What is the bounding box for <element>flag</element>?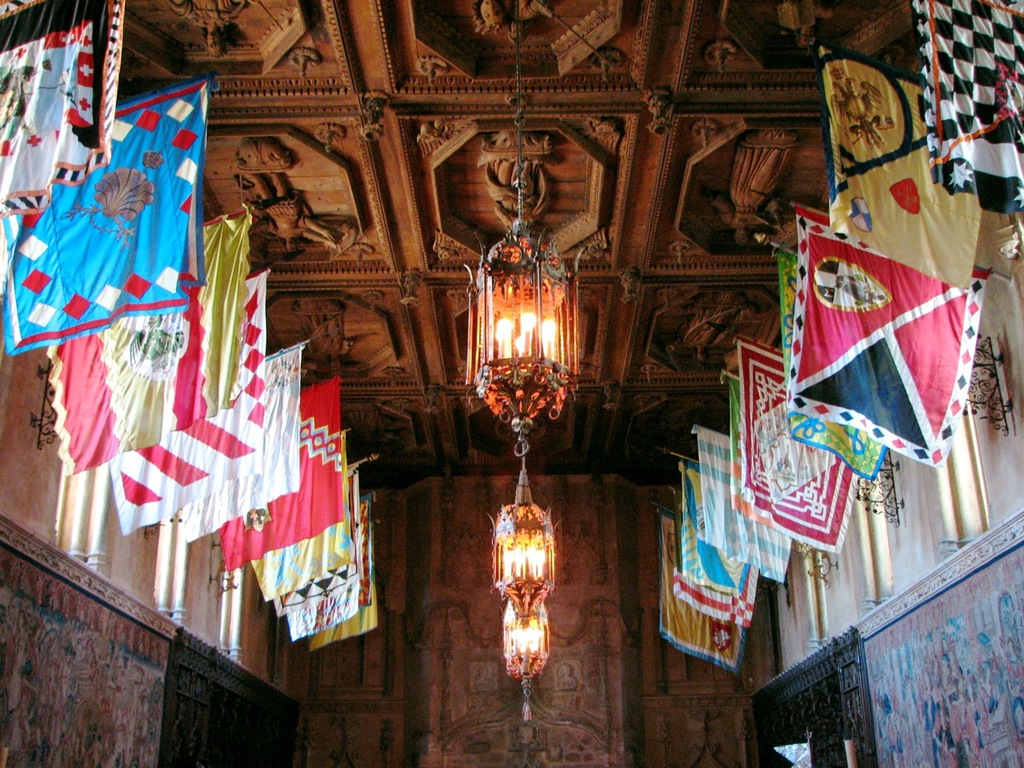
detection(822, 50, 984, 284).
